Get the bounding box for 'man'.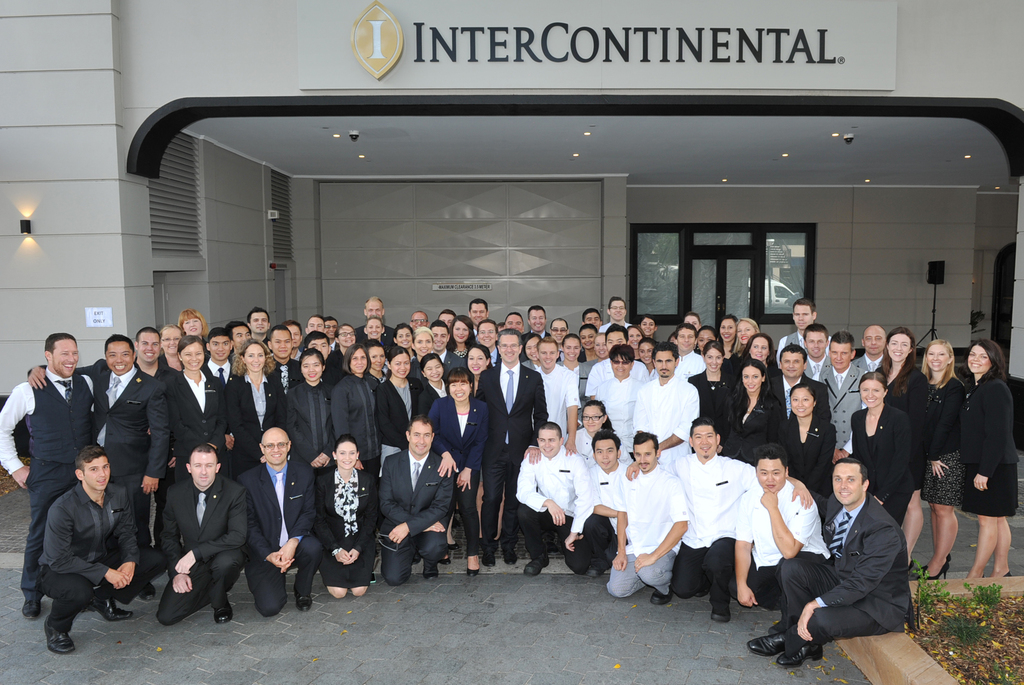
236/423/326/616.
